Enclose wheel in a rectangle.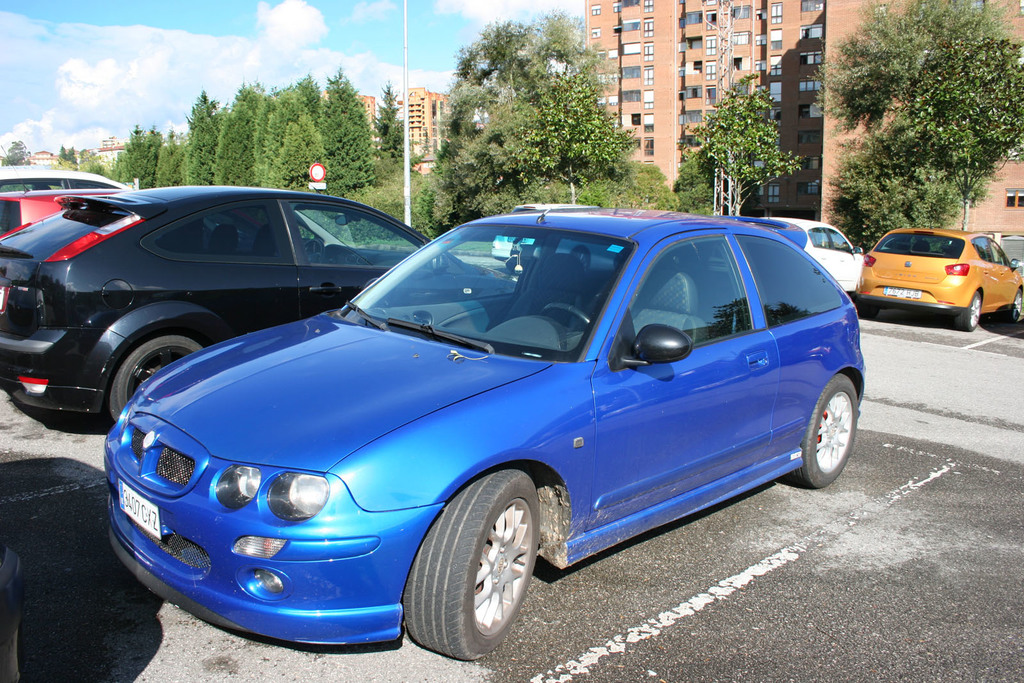
crop(1009, 290, 1022, 324).
